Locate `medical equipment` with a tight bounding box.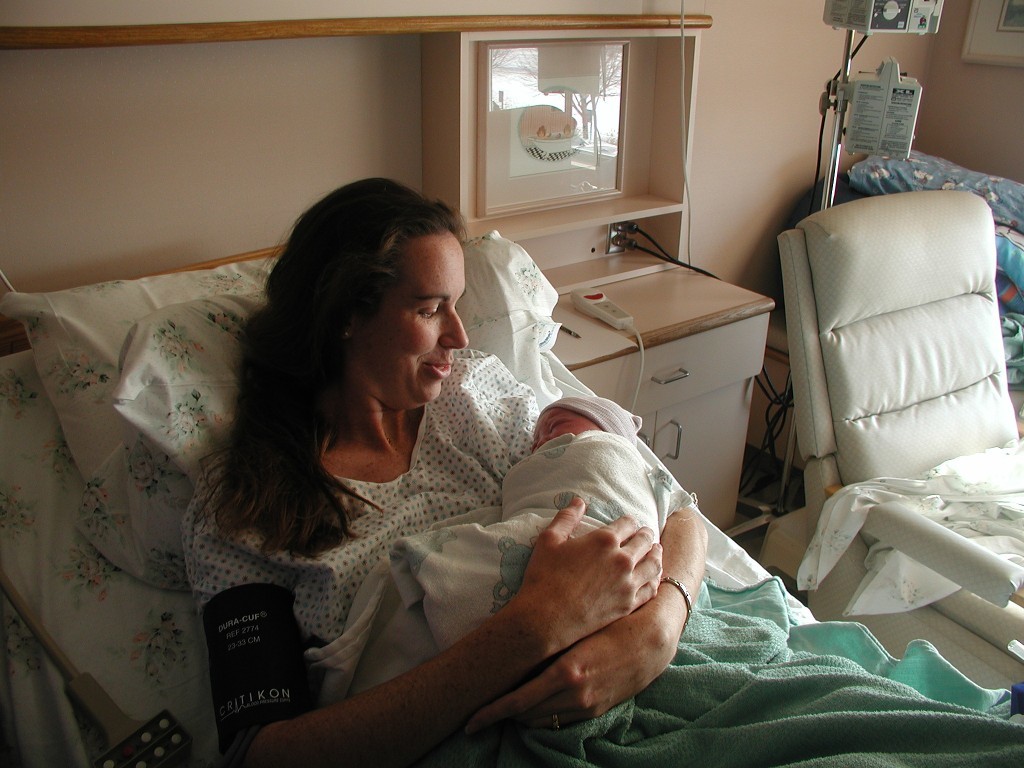
box(737, 0, 947, 522).
